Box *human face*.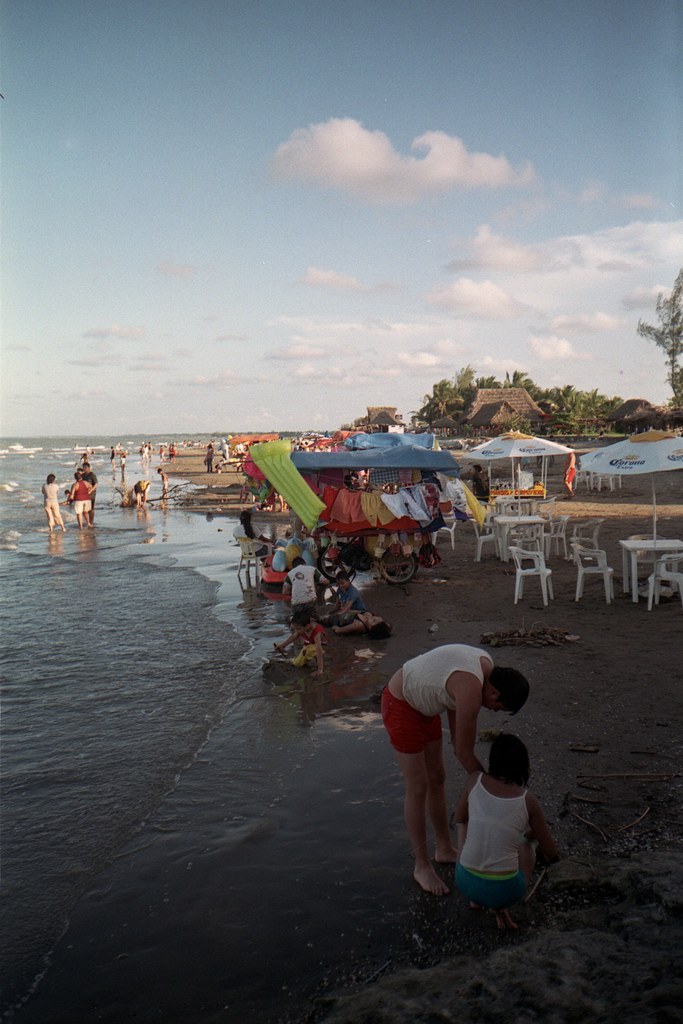
<bbox>477, 681, 511, 709</bbox>.
